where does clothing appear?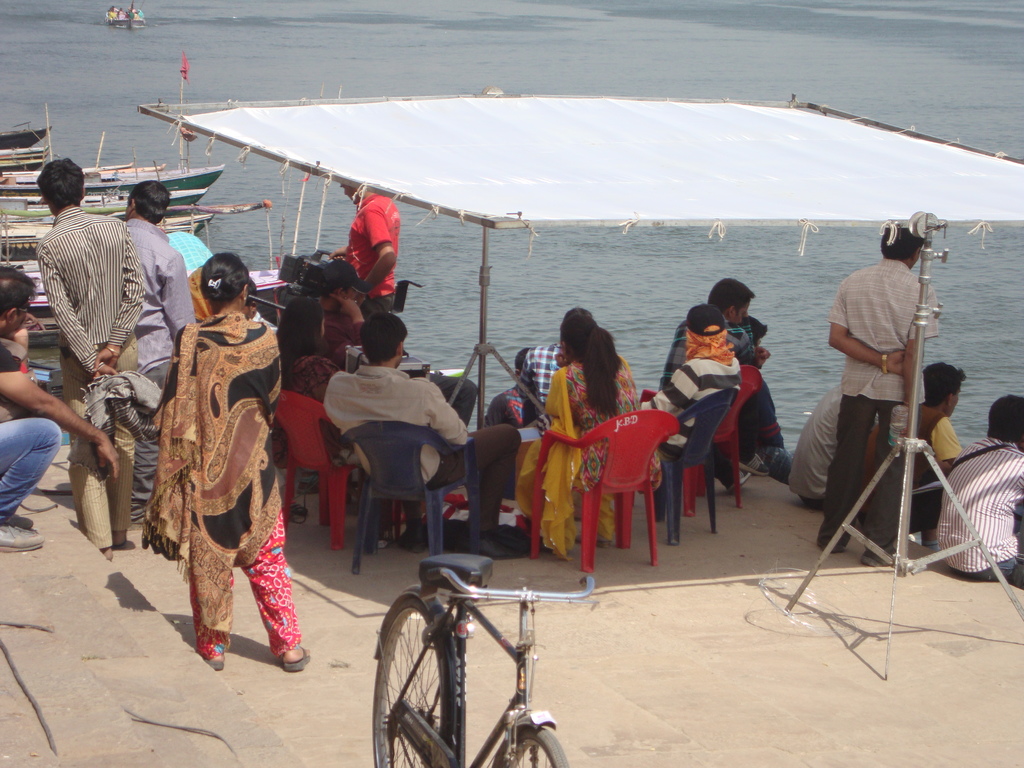
Appears at 324 369 522 532.
